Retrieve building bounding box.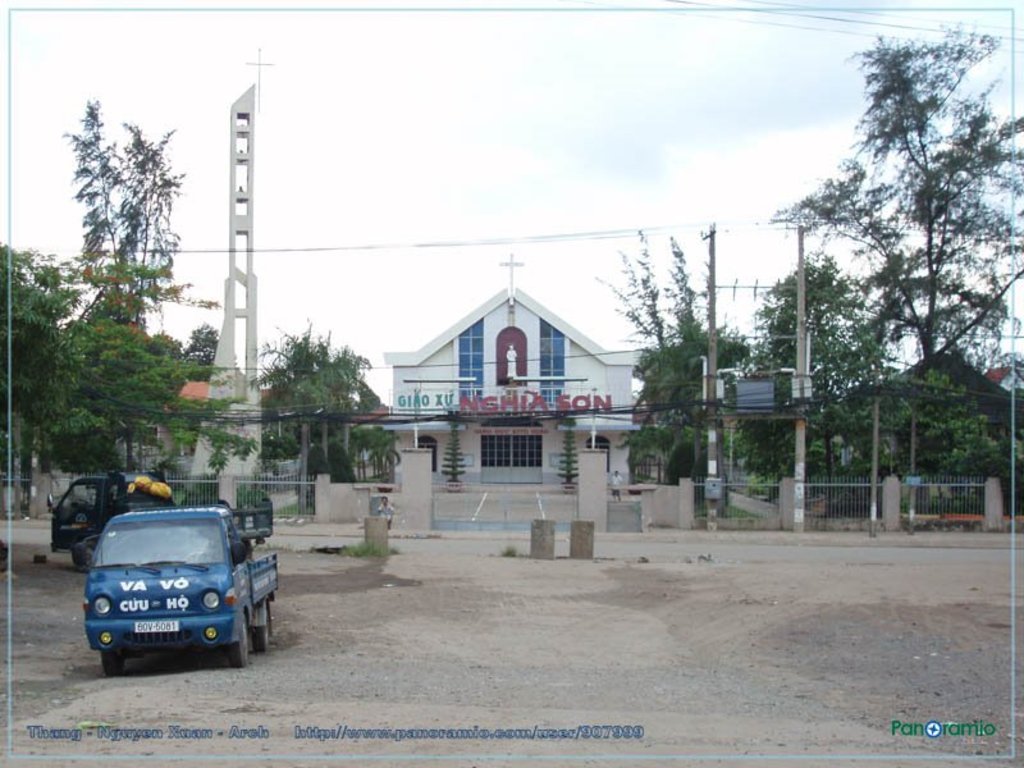
Bounding box: {"x1": 374, "y1": 251, "x2": 649, "y2": 486}.
